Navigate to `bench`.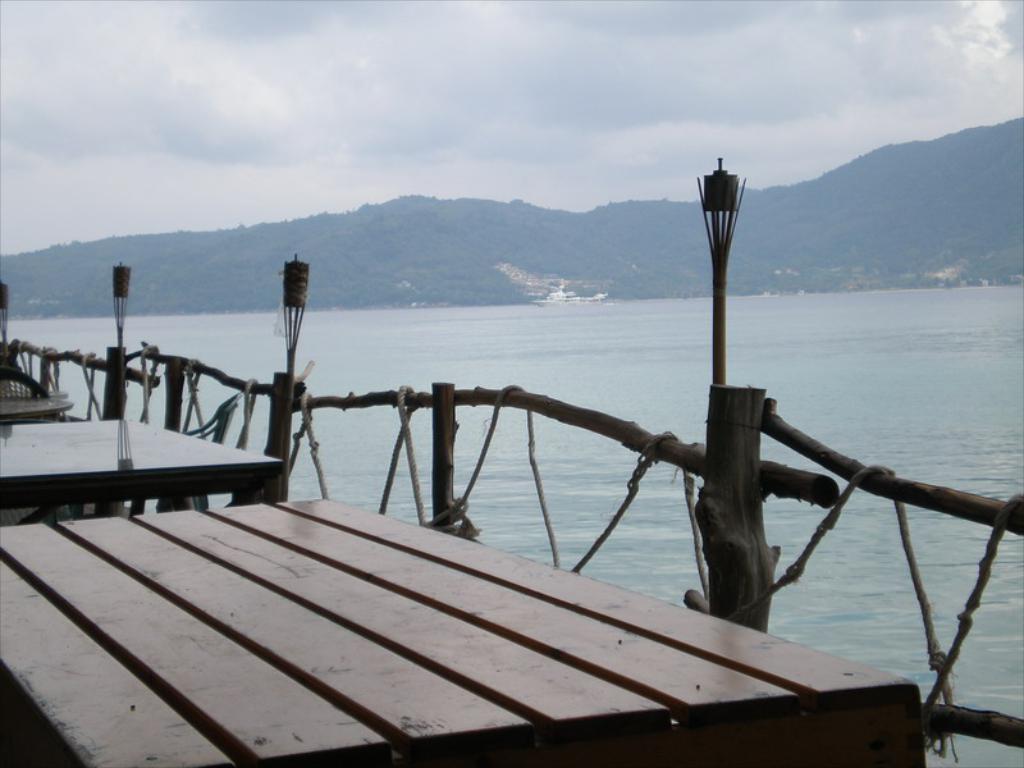
Navigation target: [0,403,296,507].
